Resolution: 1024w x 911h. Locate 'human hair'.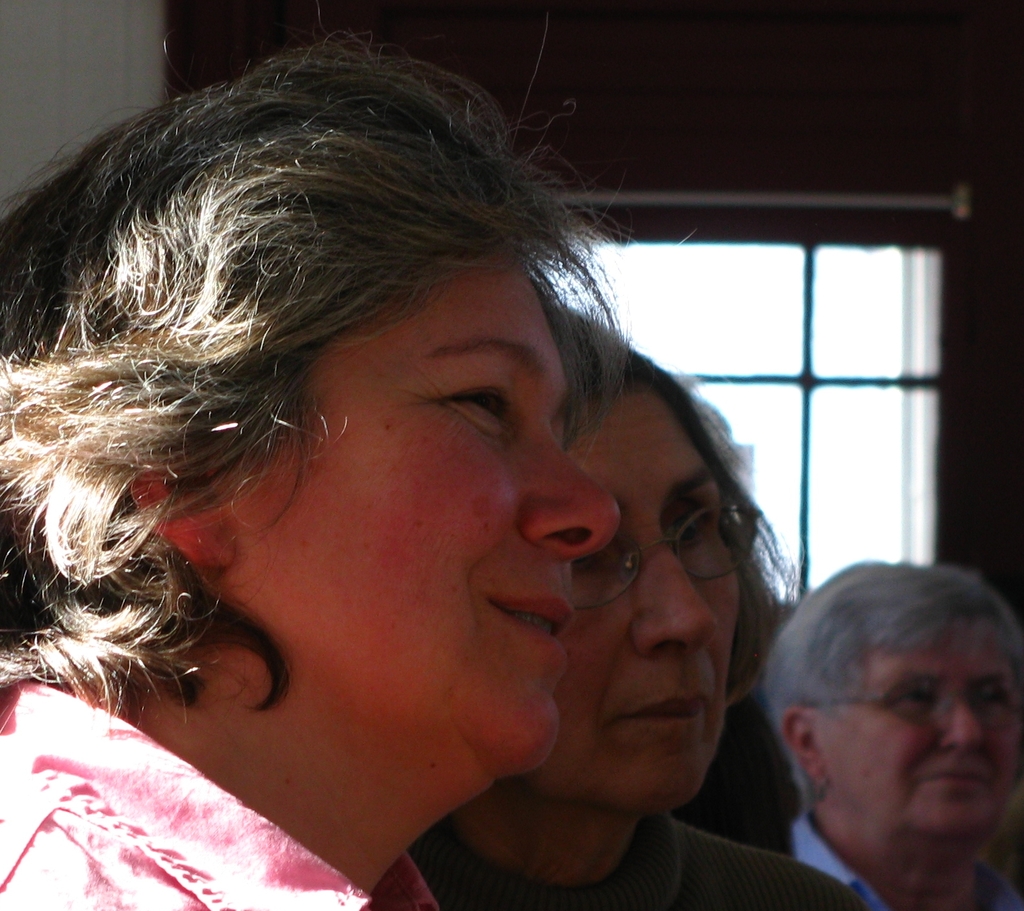
pyautogui.locateOnScreen(780, 575, 1009, 826).
